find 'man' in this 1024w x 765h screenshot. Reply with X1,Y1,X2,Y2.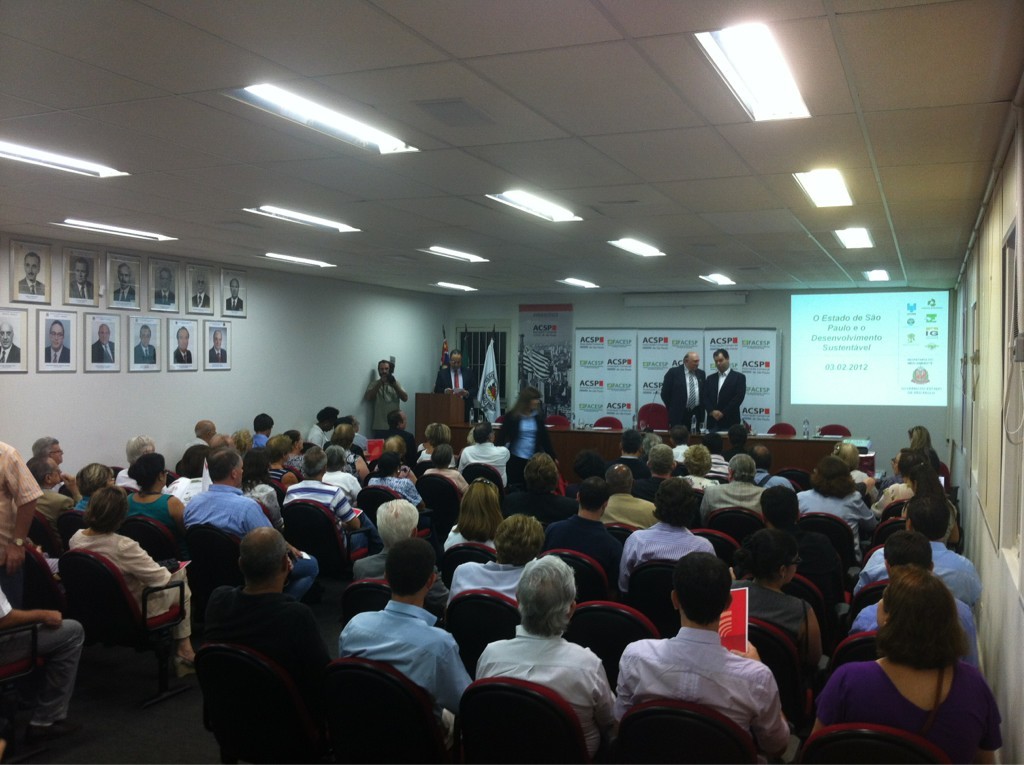
459,423,510,466.
